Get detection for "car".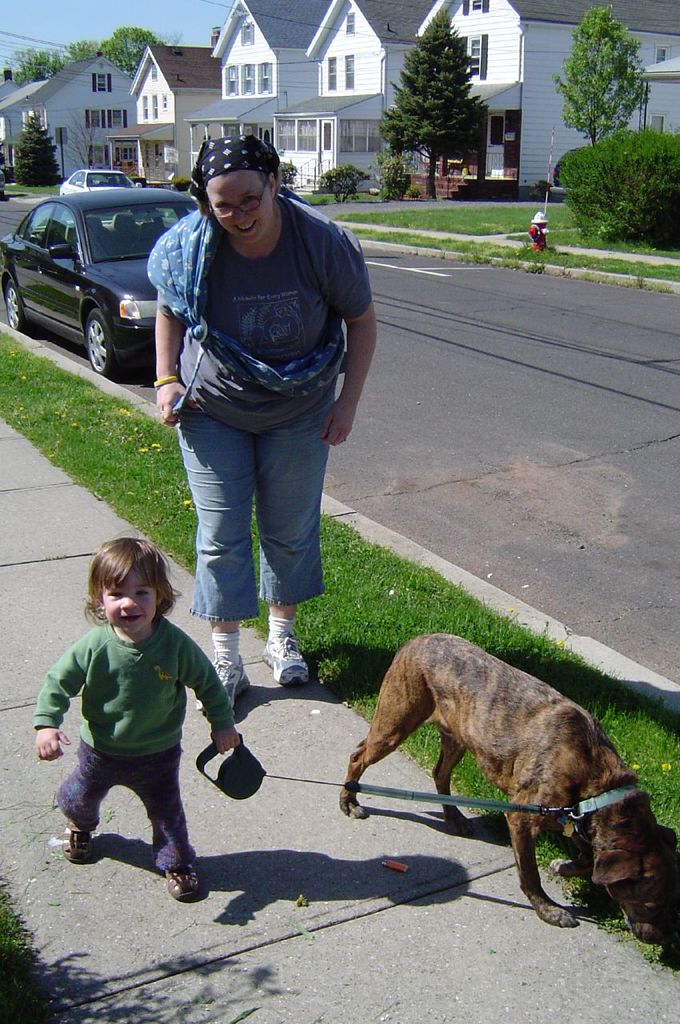
Detection: (54, 166, 138, 200).
